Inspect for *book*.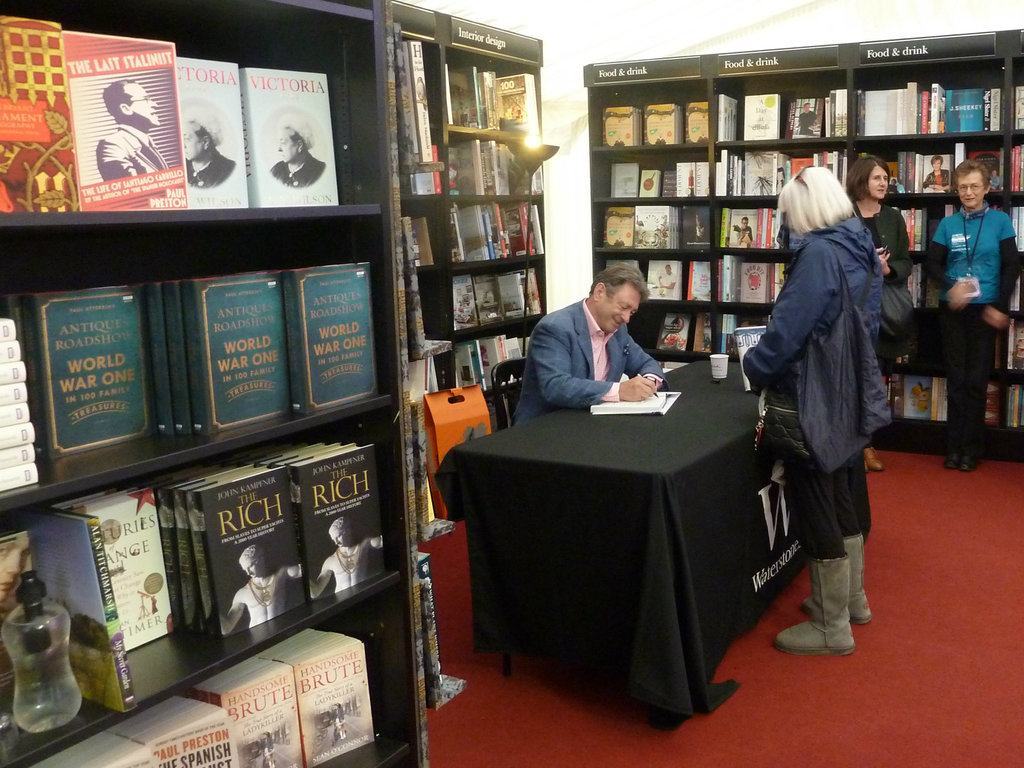
Inspection: box(690, 312, 718, 358).
